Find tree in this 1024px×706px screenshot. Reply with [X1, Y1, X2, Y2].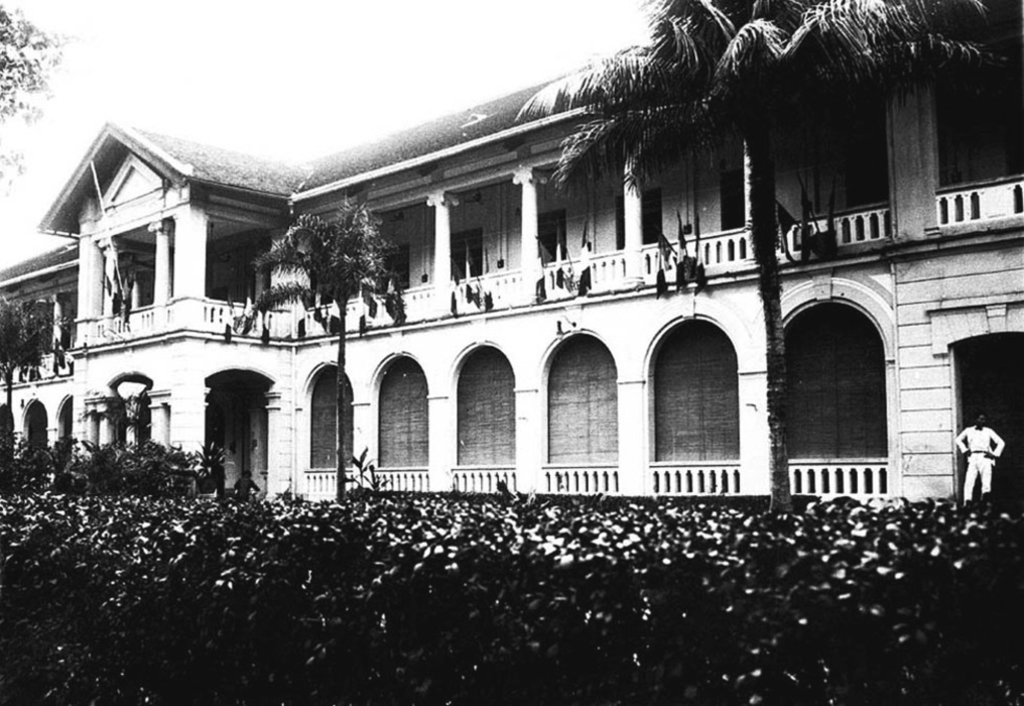
[243, 190, 411, 511].
